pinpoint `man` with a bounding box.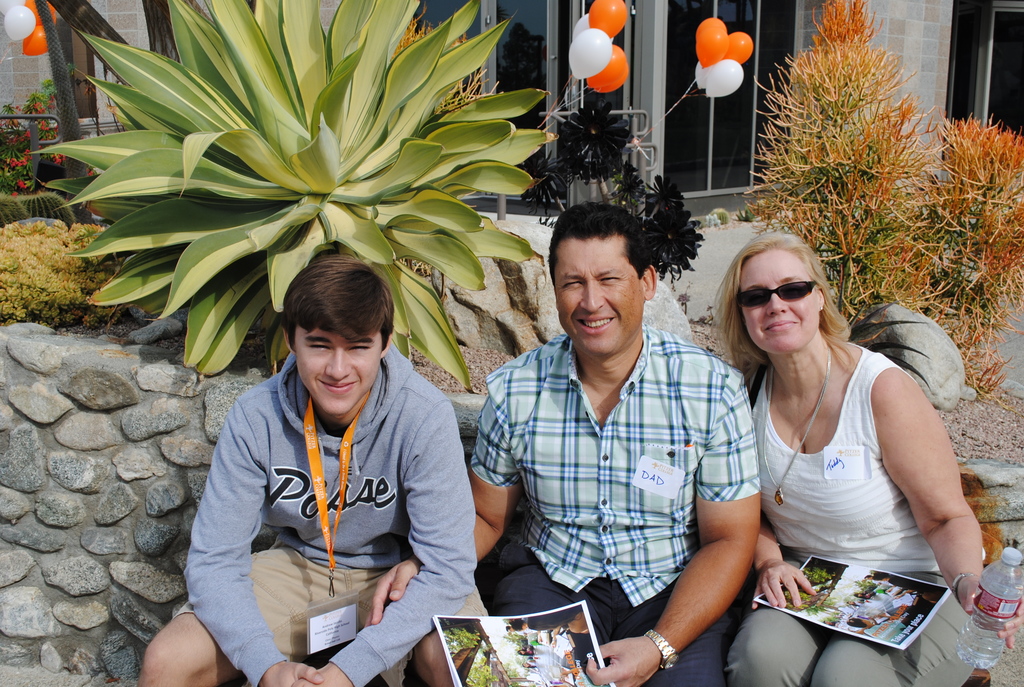
(x1=464, y1=188, x2=746, y2=664).
